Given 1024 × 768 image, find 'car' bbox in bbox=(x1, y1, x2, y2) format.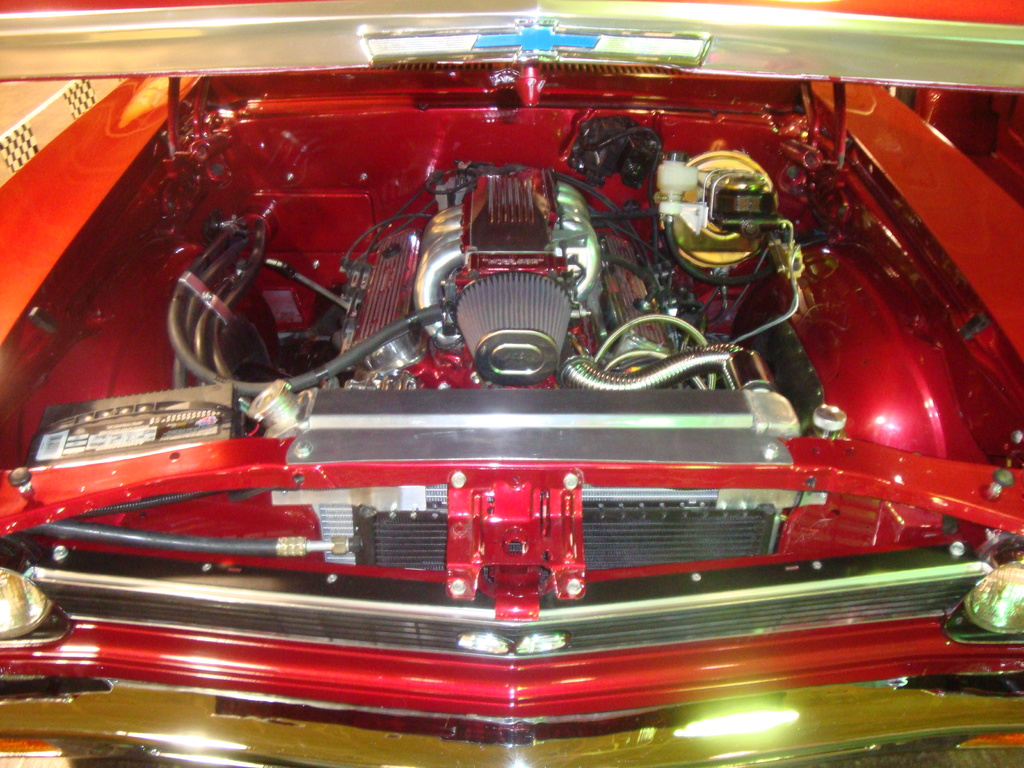
bbox=(0, 0, 1023, 767).
